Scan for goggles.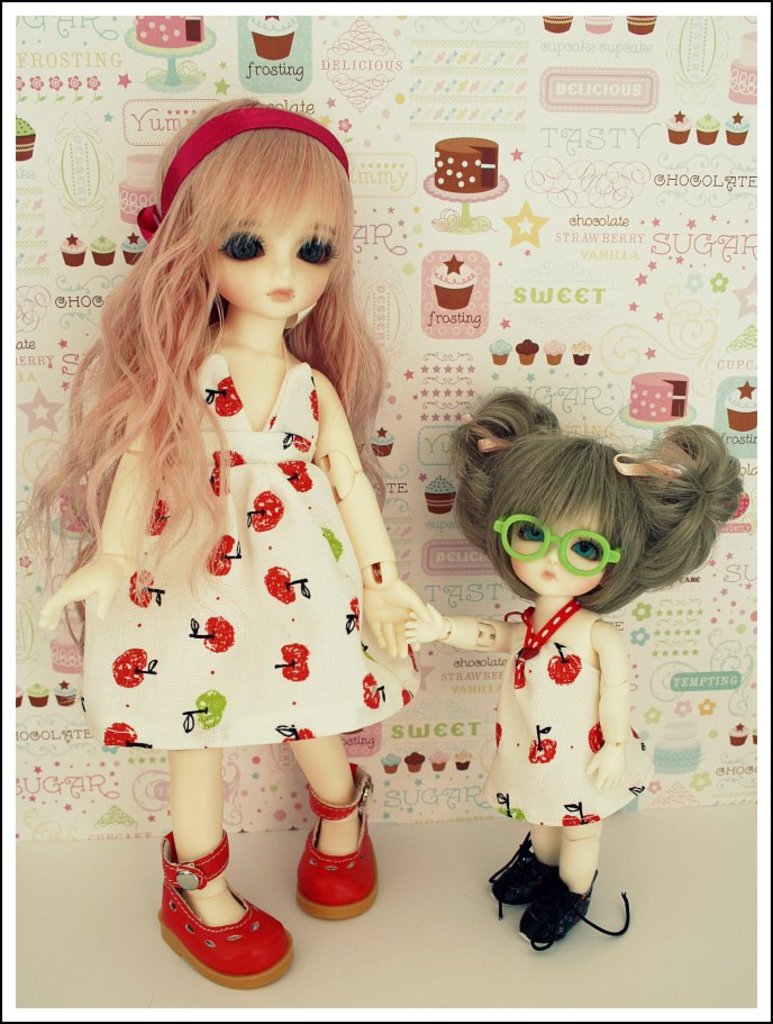
Scan result: select_region(495, 517, 637, 564).
